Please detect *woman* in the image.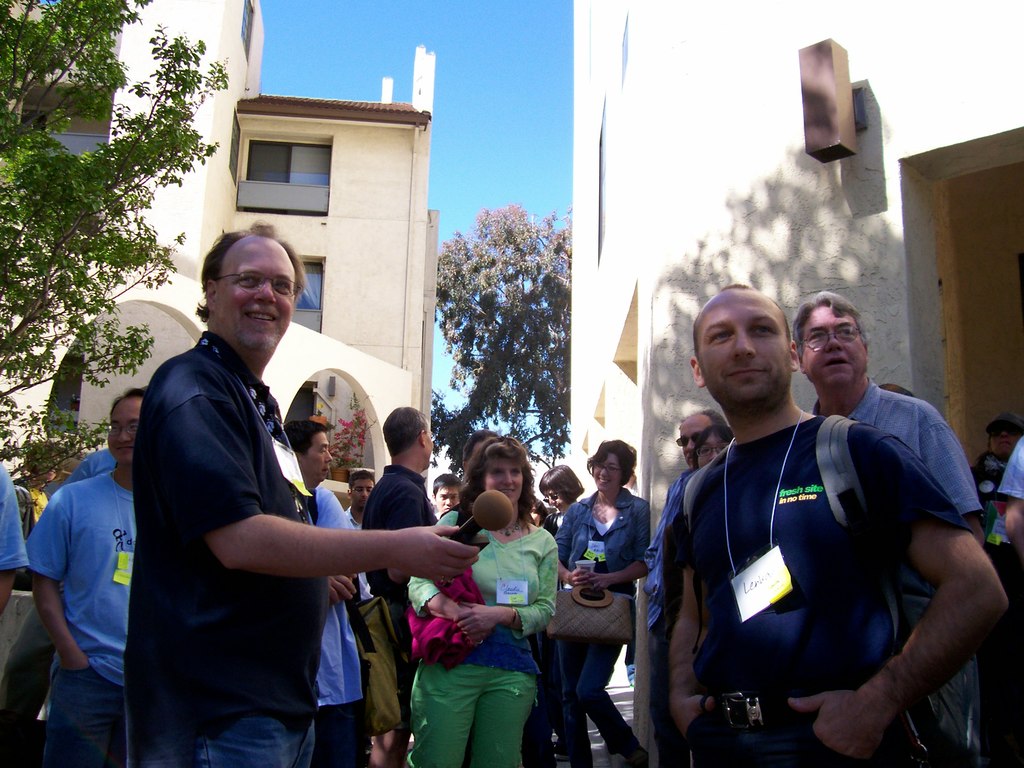
[x1=552, y1=438, x2=650, y2=767].
